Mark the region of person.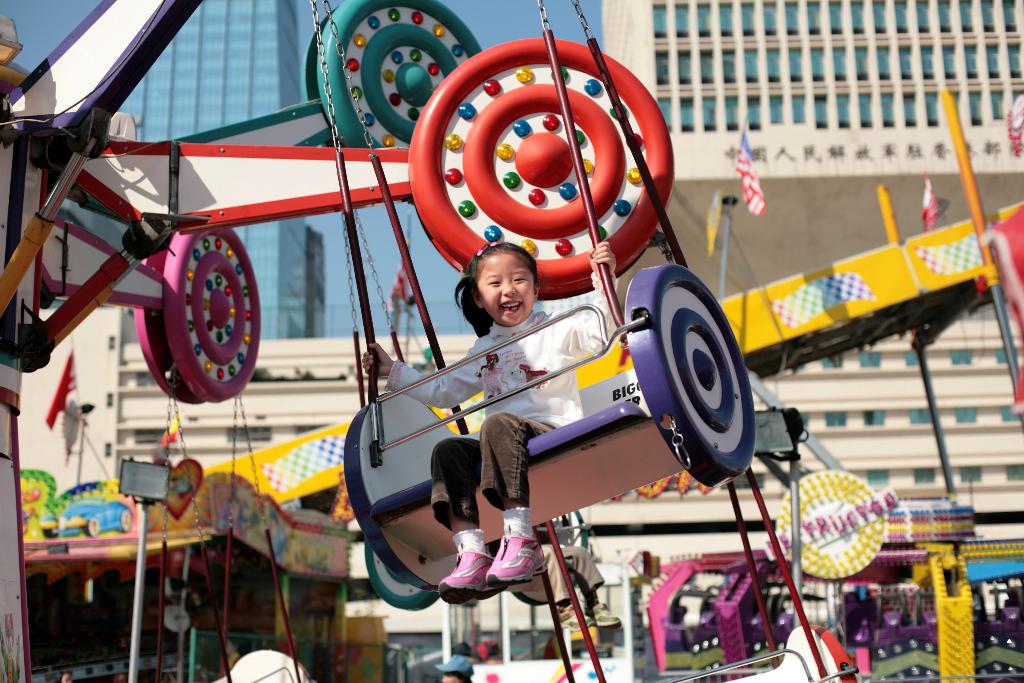
Region: l=358, t=239, r=617, b=606.
